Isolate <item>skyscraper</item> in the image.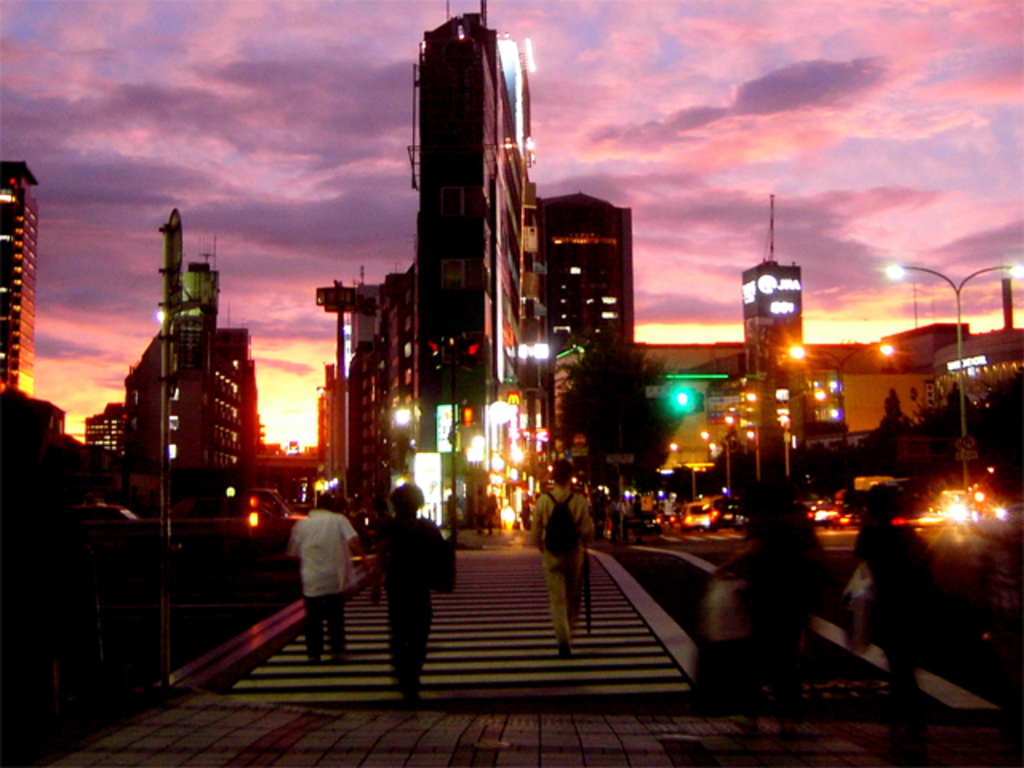
Isolated region: bbox=[122, 203, 267, 525].
